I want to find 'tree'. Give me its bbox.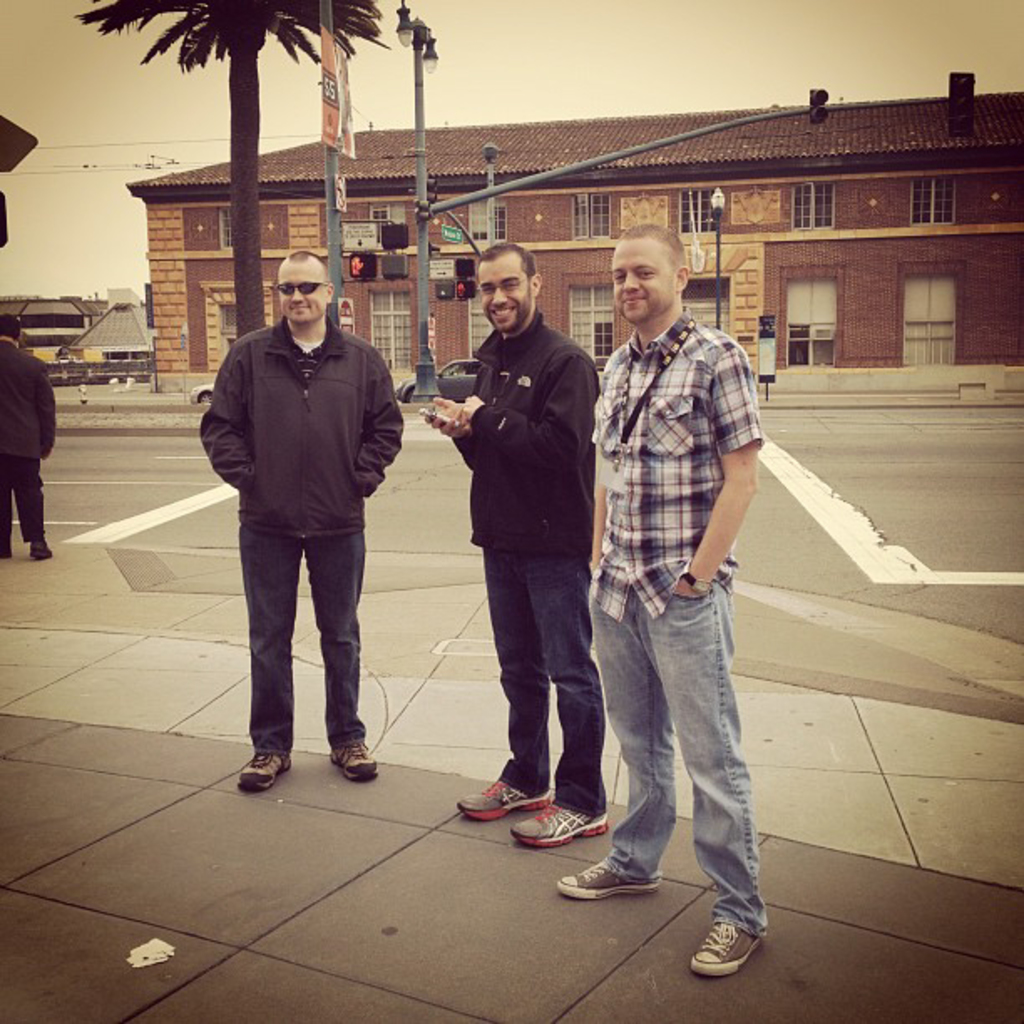
rect(82, 0, 385, 338).
